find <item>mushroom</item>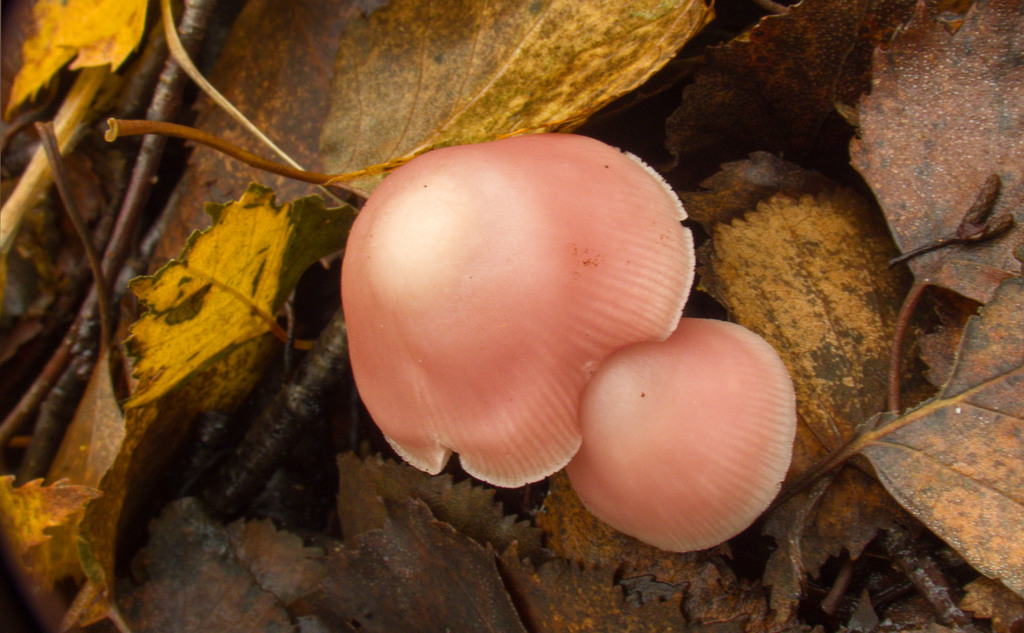
[301,142,706,542]
